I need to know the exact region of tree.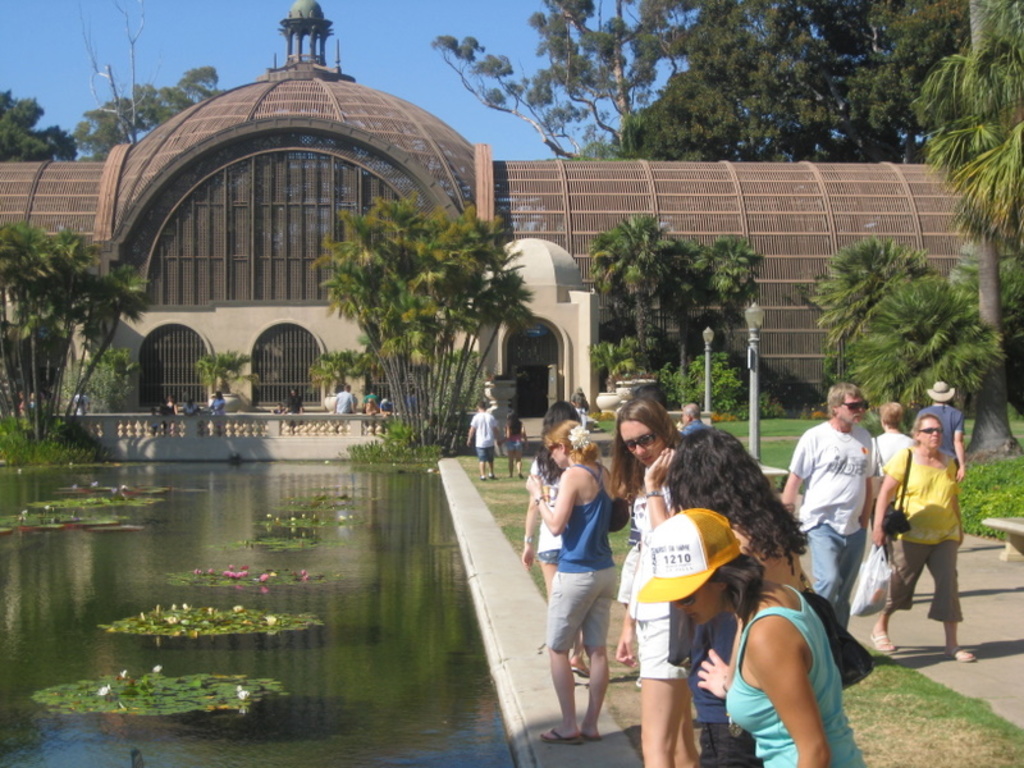
Region: rect(429, 0, 695, 165).
